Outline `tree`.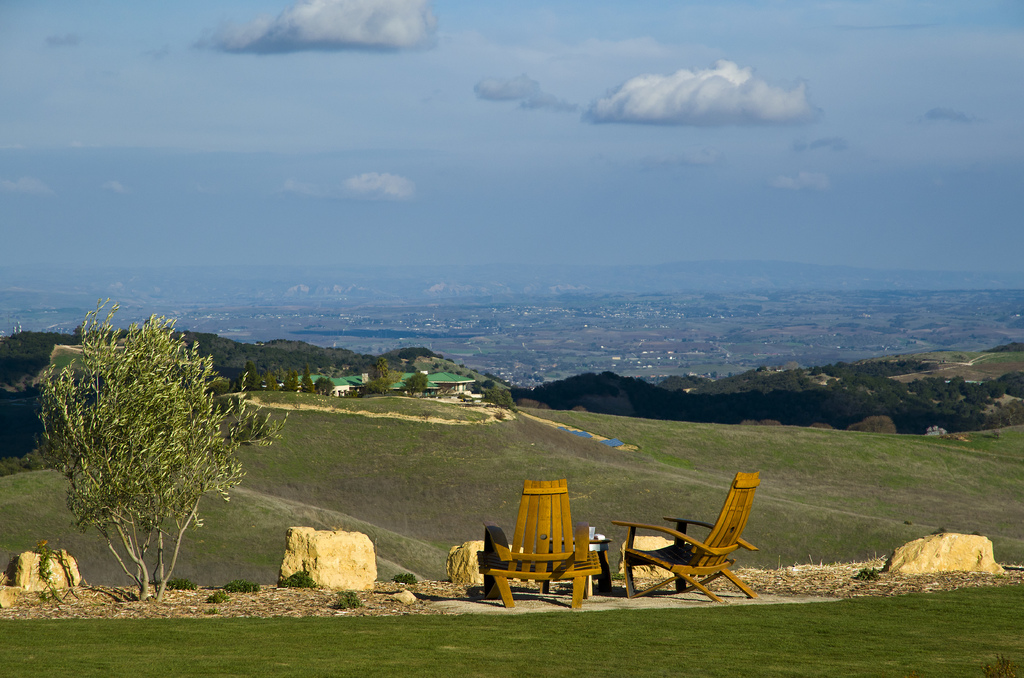
Outline: 366:366:405:385.
